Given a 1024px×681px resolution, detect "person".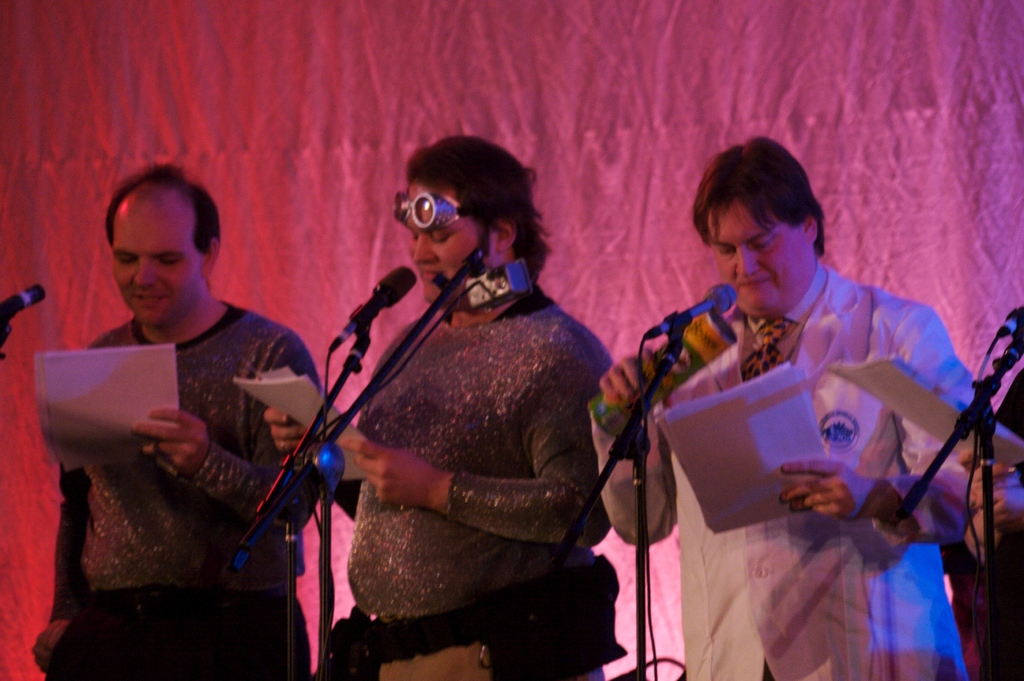
locate(945, 371, 1023, 680).
